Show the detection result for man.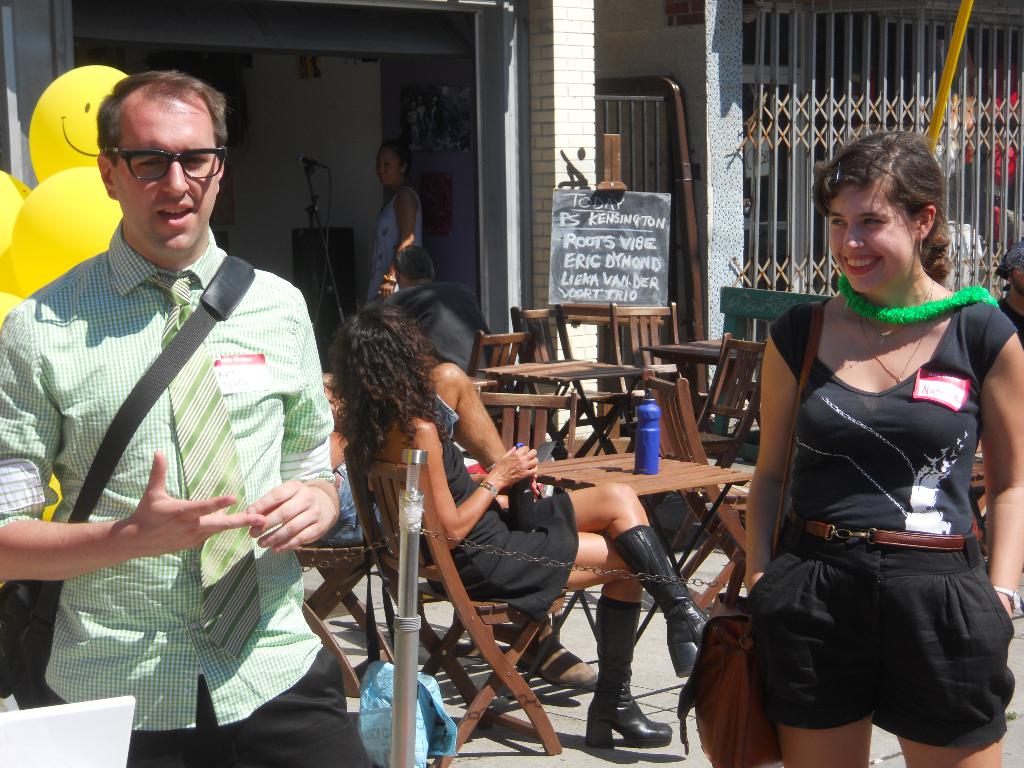
pyautogui.locateOnScreen(380, 241, 500, 420).
